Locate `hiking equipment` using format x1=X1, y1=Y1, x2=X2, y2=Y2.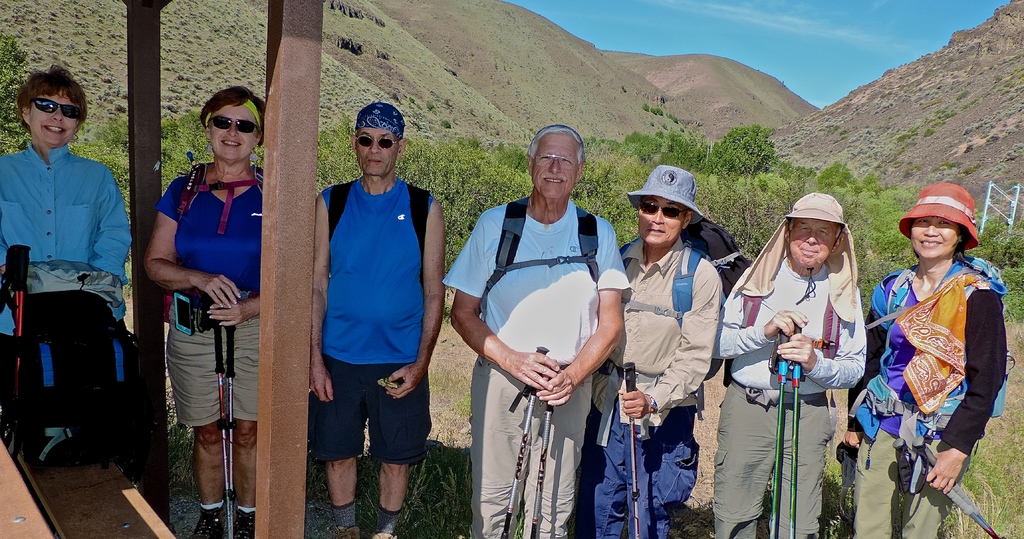
x1=622, y1=362, x2=639, y2=538.
